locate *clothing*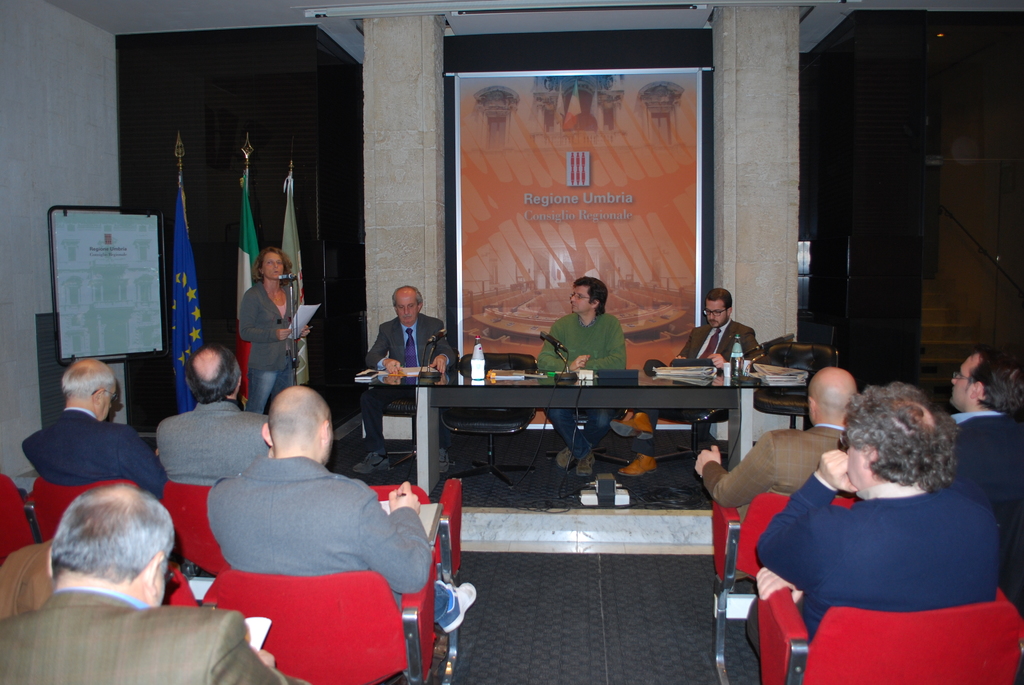
[634,319,758,457]
